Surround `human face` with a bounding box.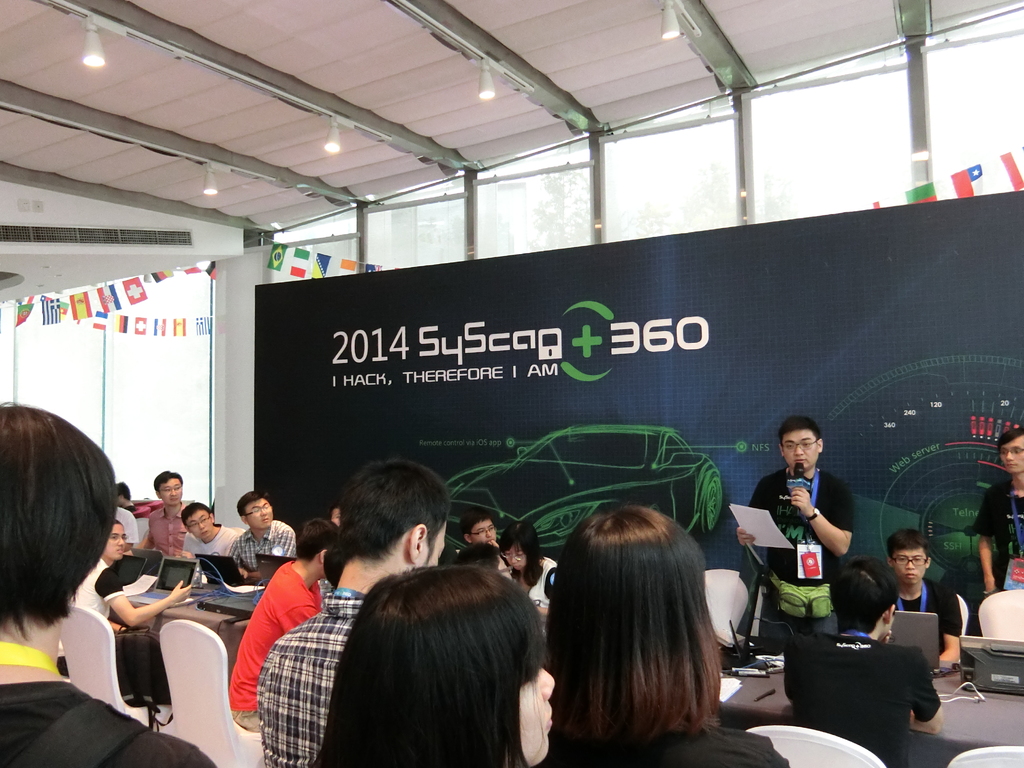
249, 497, 277, 529.
